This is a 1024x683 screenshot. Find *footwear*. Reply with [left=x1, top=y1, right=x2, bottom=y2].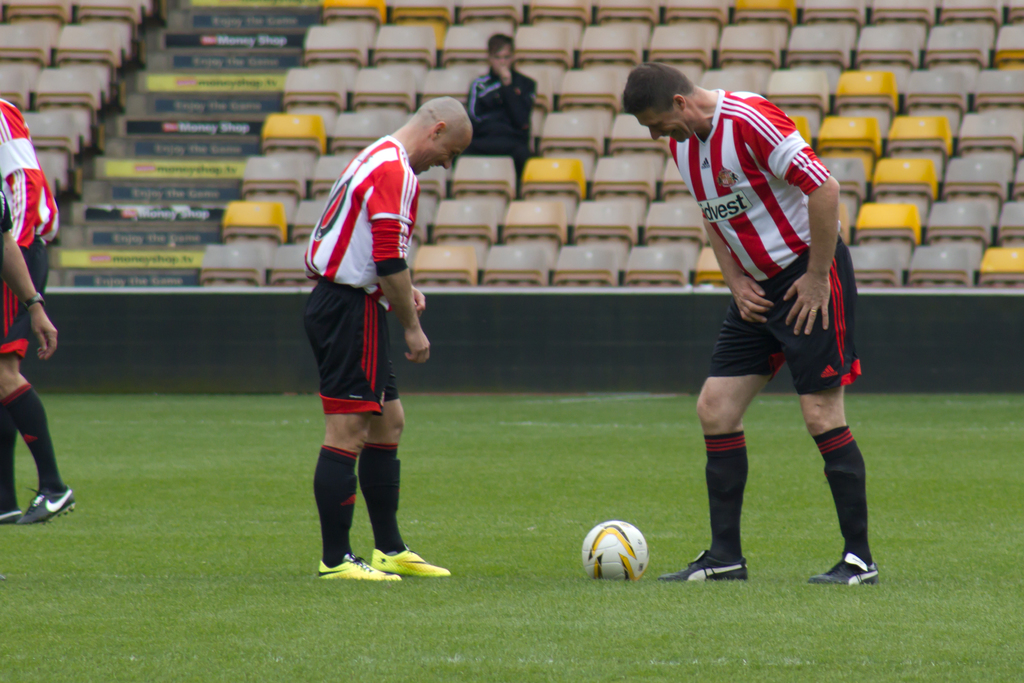
[left=658, top=551, right=748, bottom=589].
